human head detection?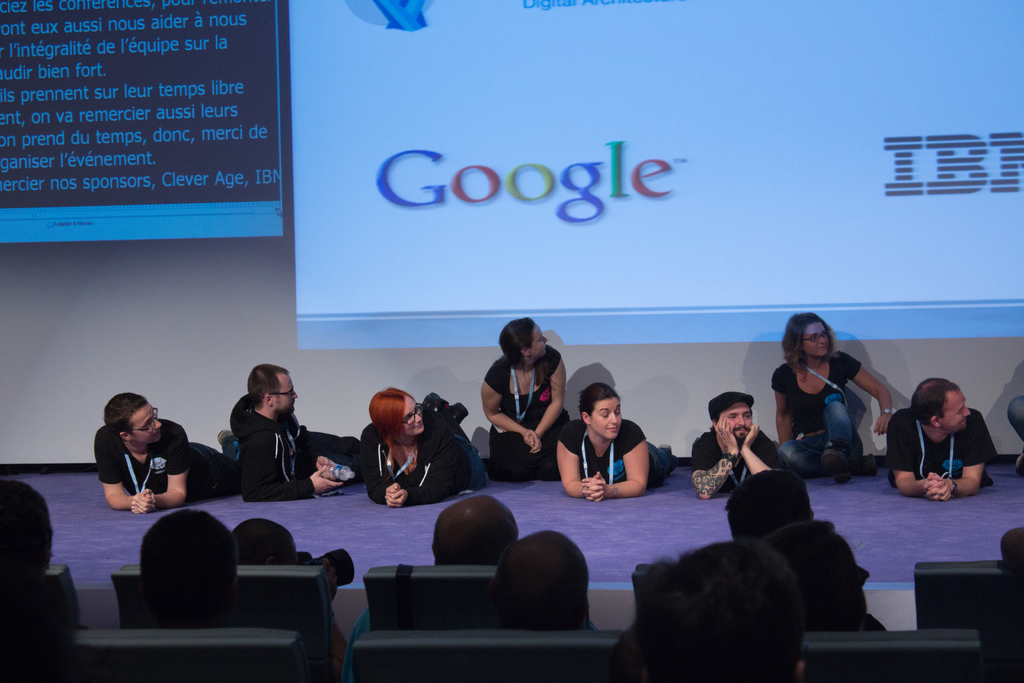
x1=634, y1=541, x2=812, y2=682
